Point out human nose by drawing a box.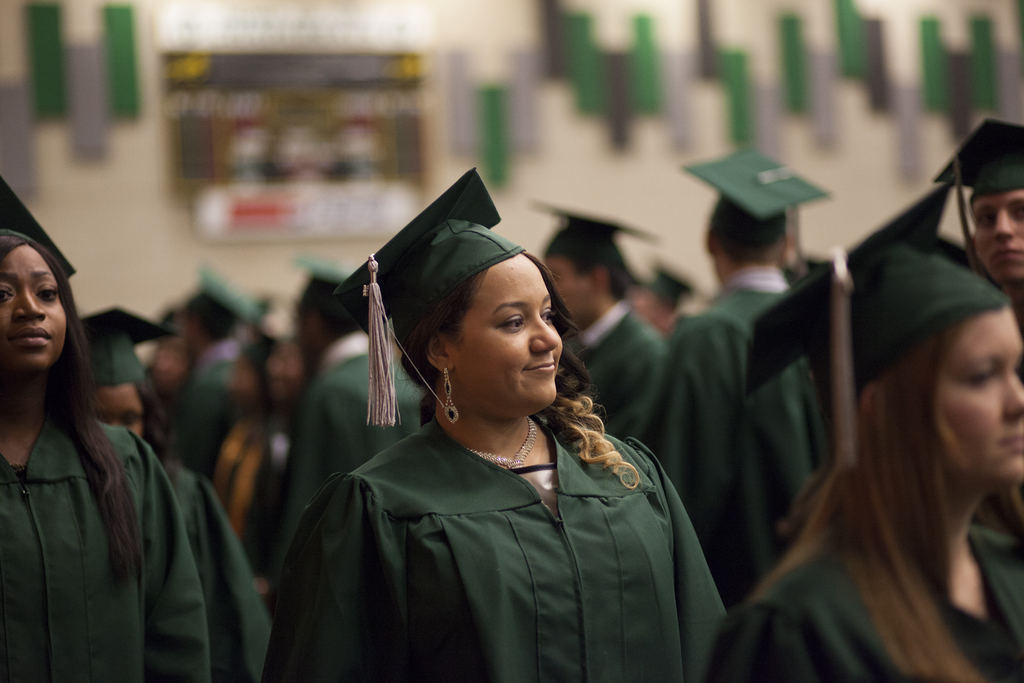
<box>12,289,48,323</box>.
